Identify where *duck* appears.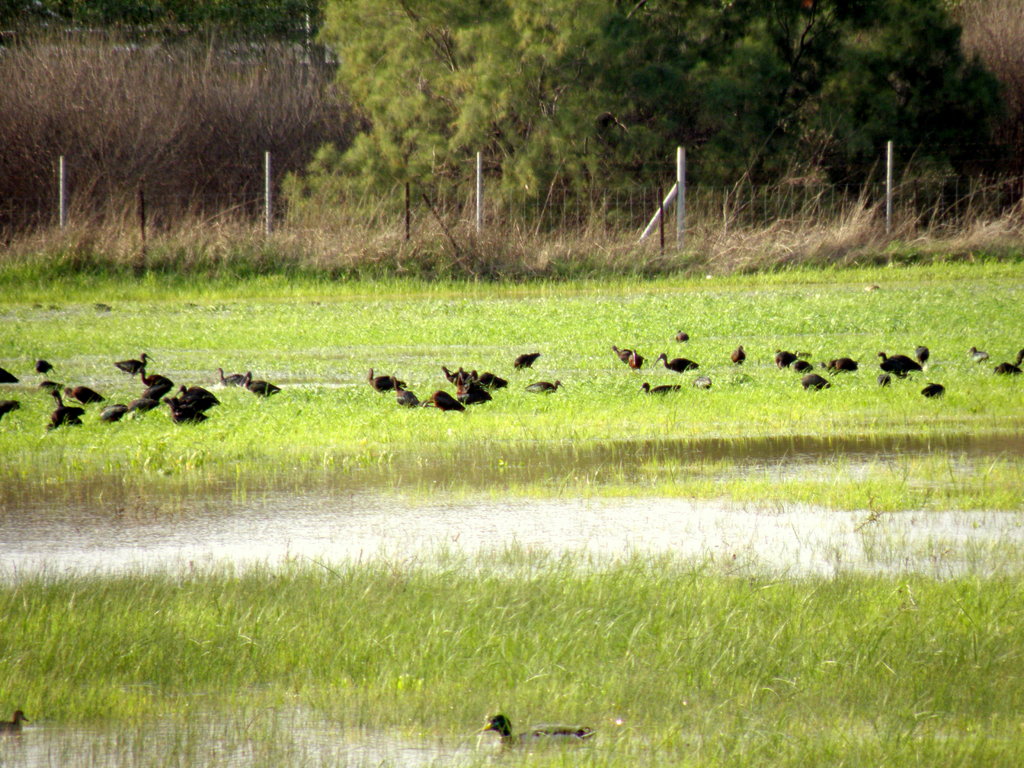
Appears at 467 367 517 390.
